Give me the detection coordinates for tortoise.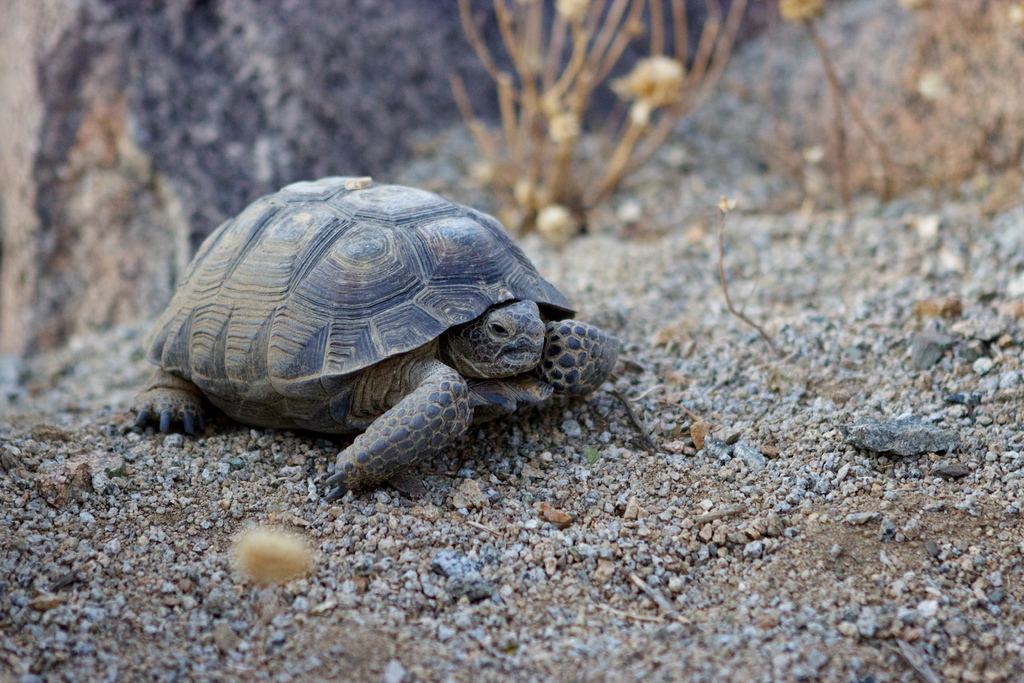
(131,167,620,504).
